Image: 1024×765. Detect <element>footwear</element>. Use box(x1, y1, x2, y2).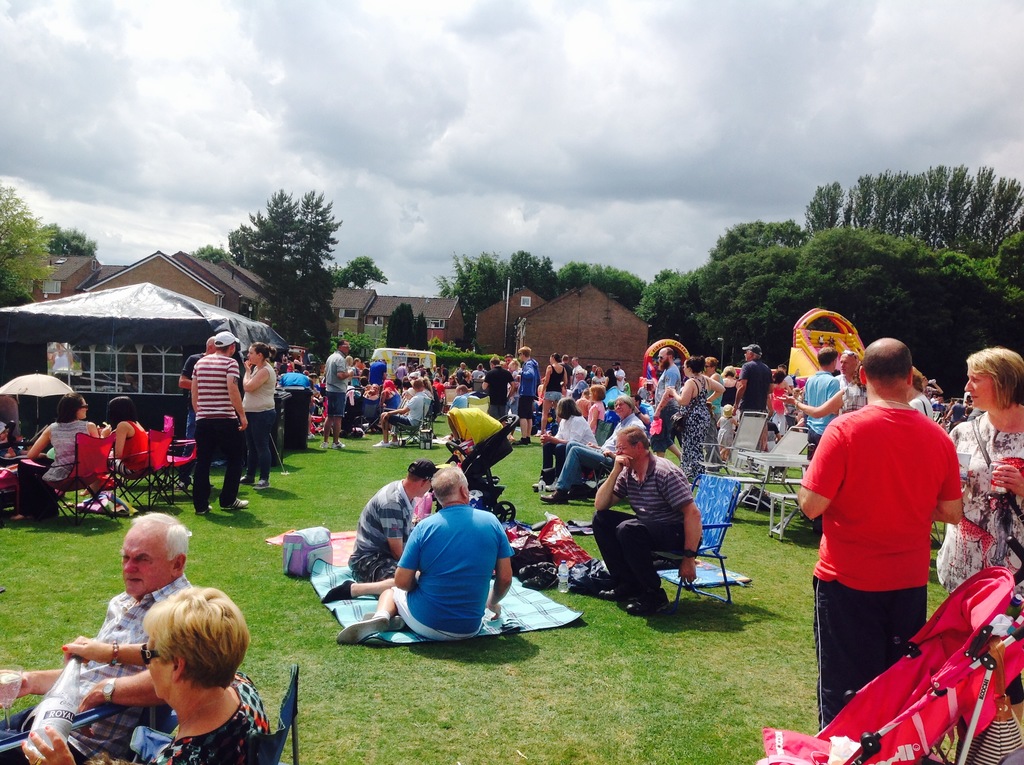
box(251, 478, 271, 488).
